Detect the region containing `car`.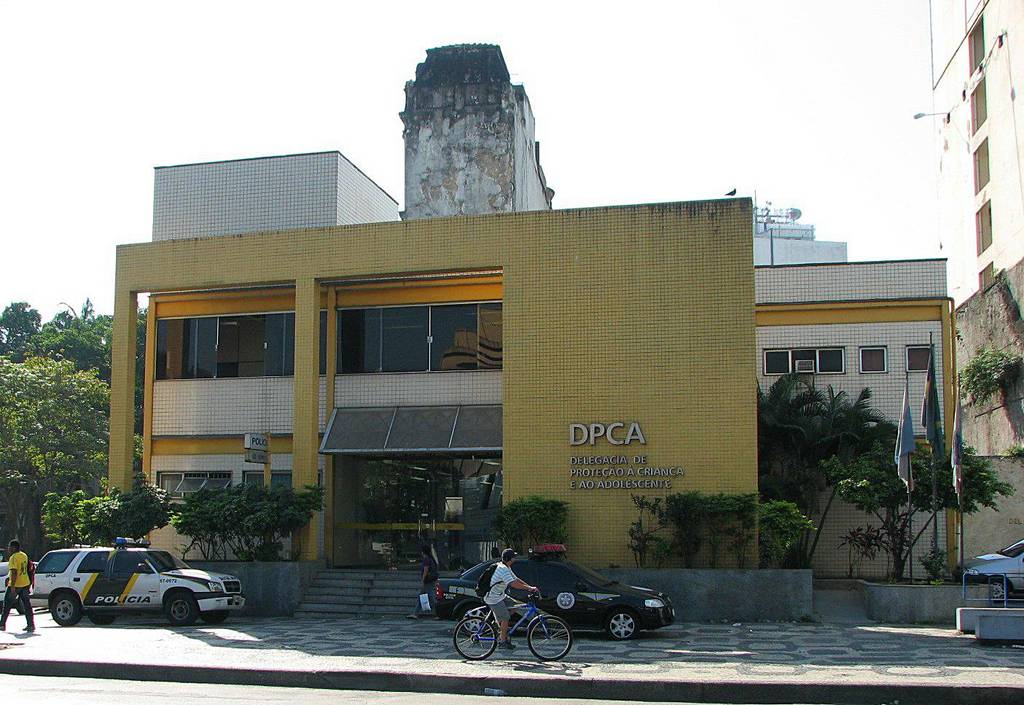
Rect(424, 543, 685, 642).
